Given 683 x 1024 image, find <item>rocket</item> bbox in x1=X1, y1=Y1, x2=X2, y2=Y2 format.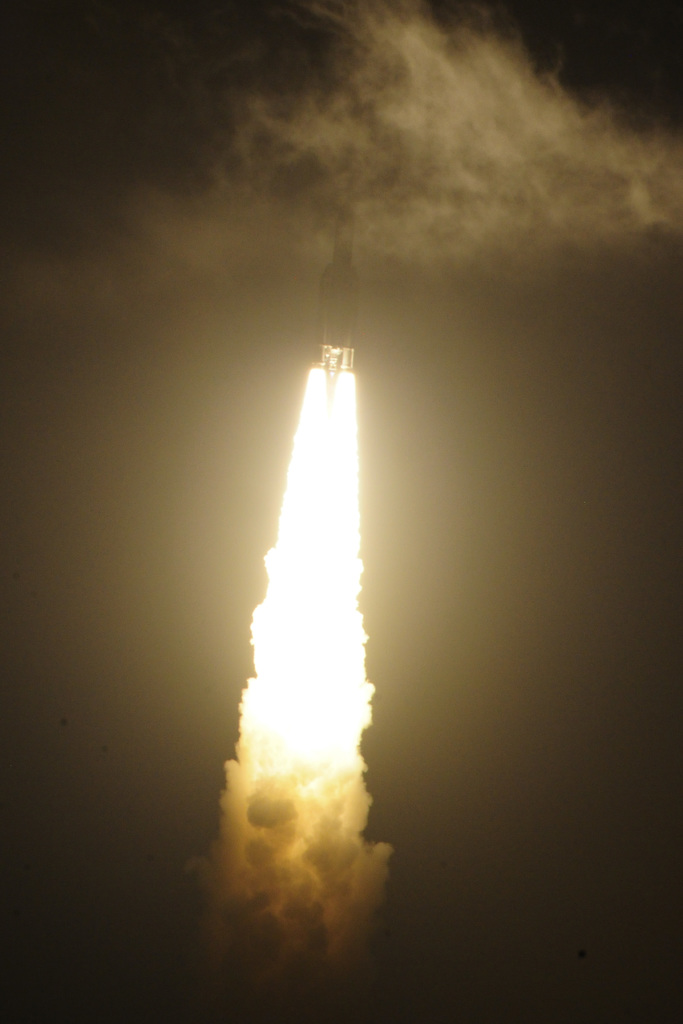
x1=309, y1=207, x2=363, y2=394.
